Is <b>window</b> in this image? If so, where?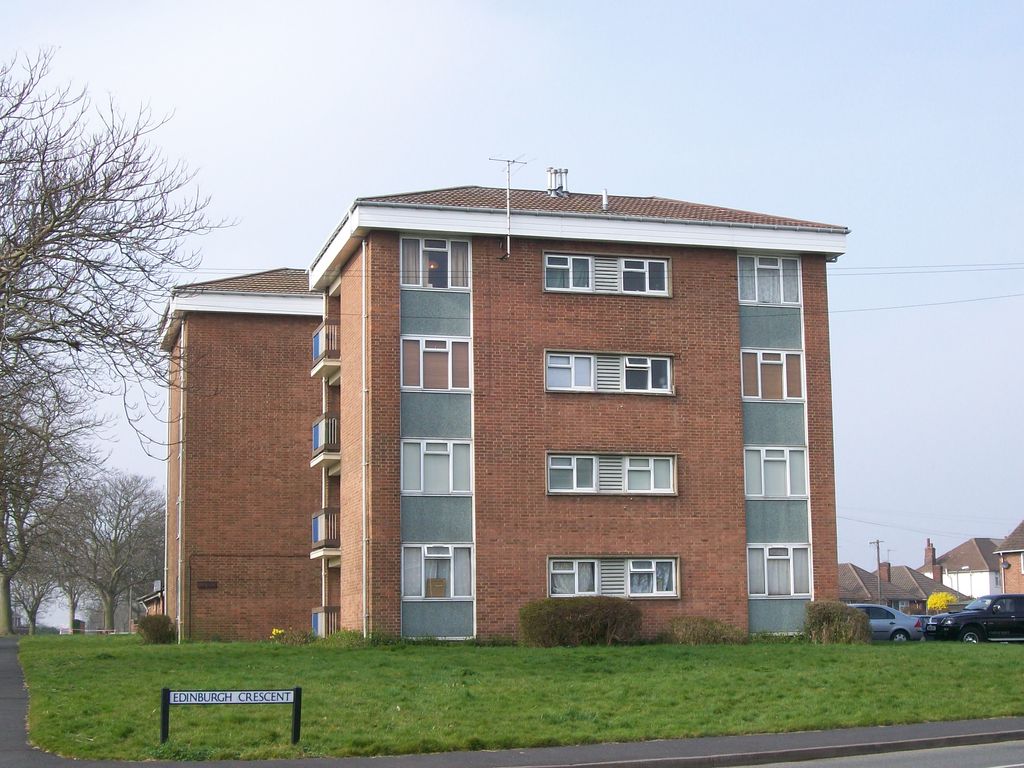
Yes, at box=[731, 442, 813, 508].
